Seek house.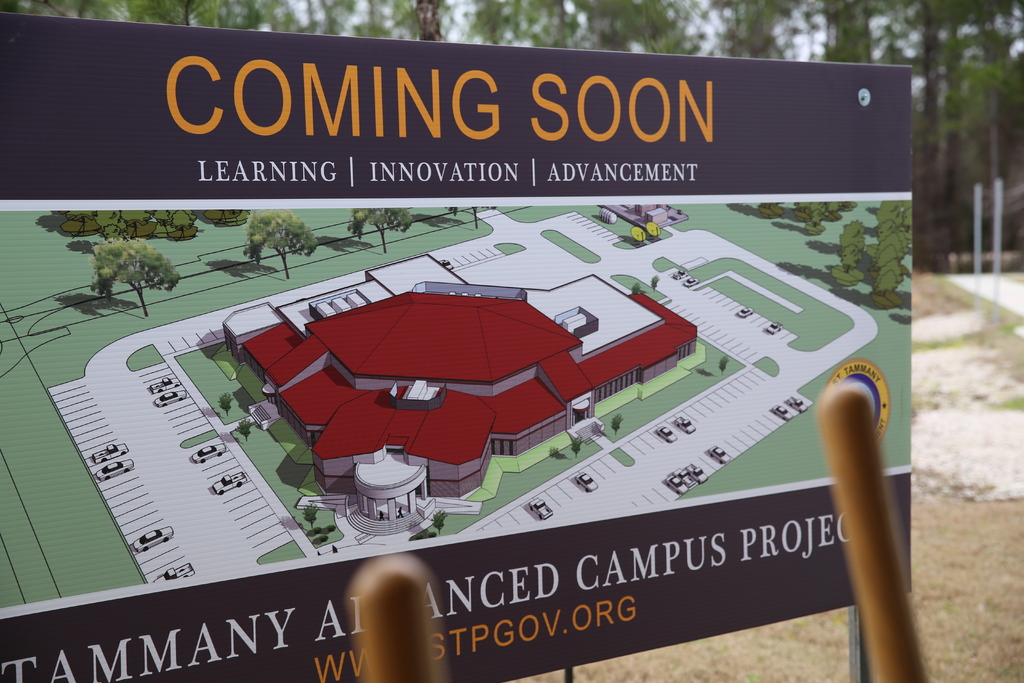
(221, 252, 698, 523).
